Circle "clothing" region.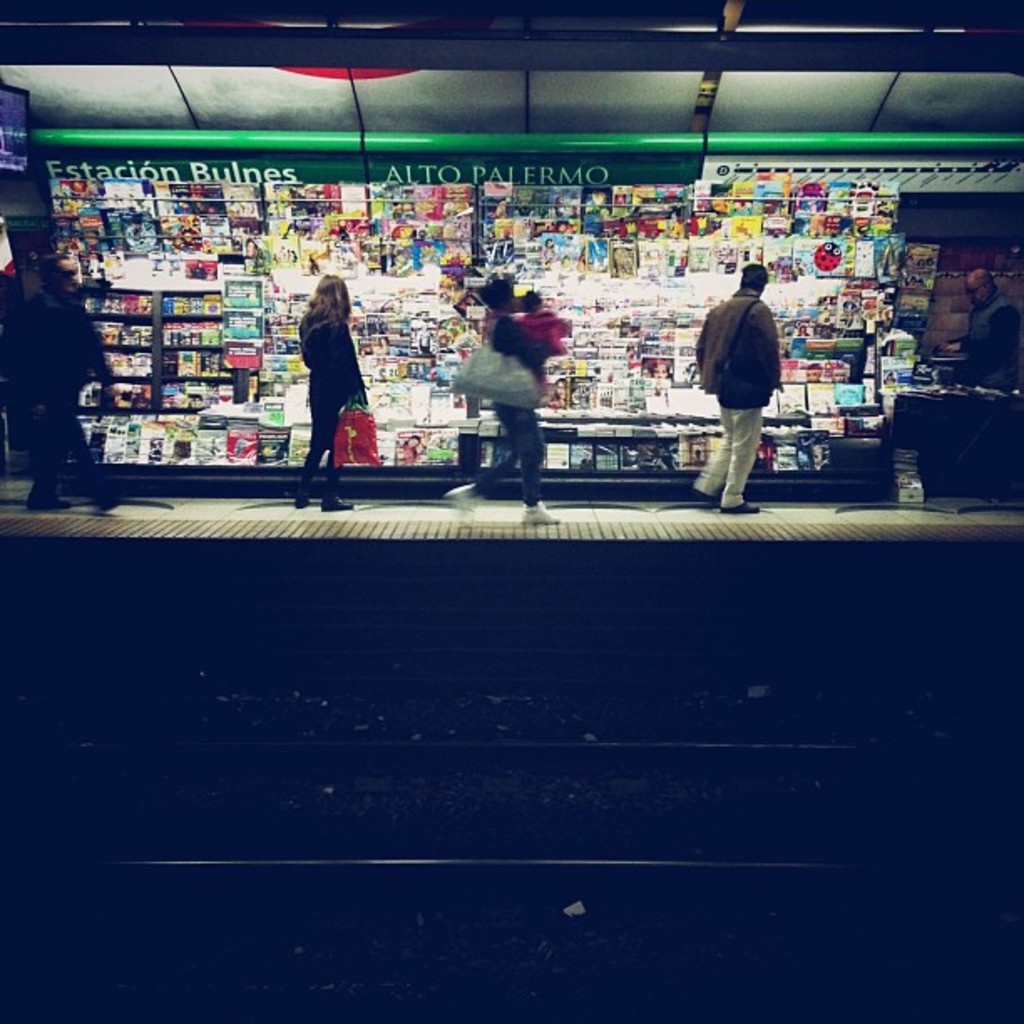
Region: 289 305 371 485.
